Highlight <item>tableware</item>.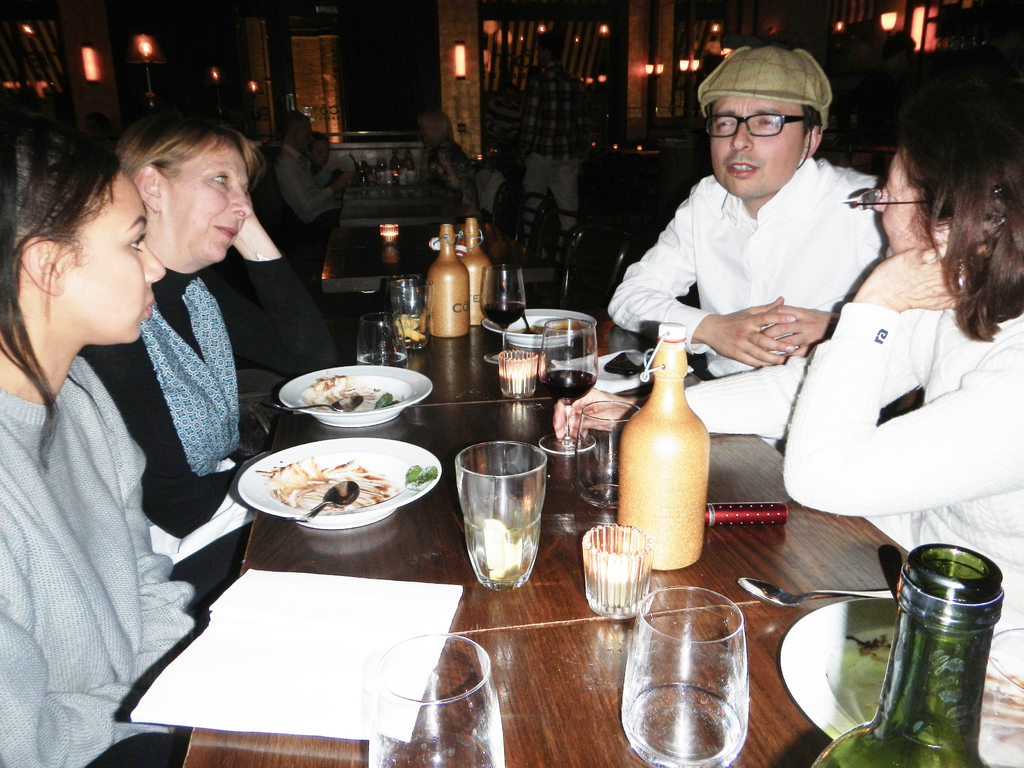
Highlighted region: 475 265 525 372.
